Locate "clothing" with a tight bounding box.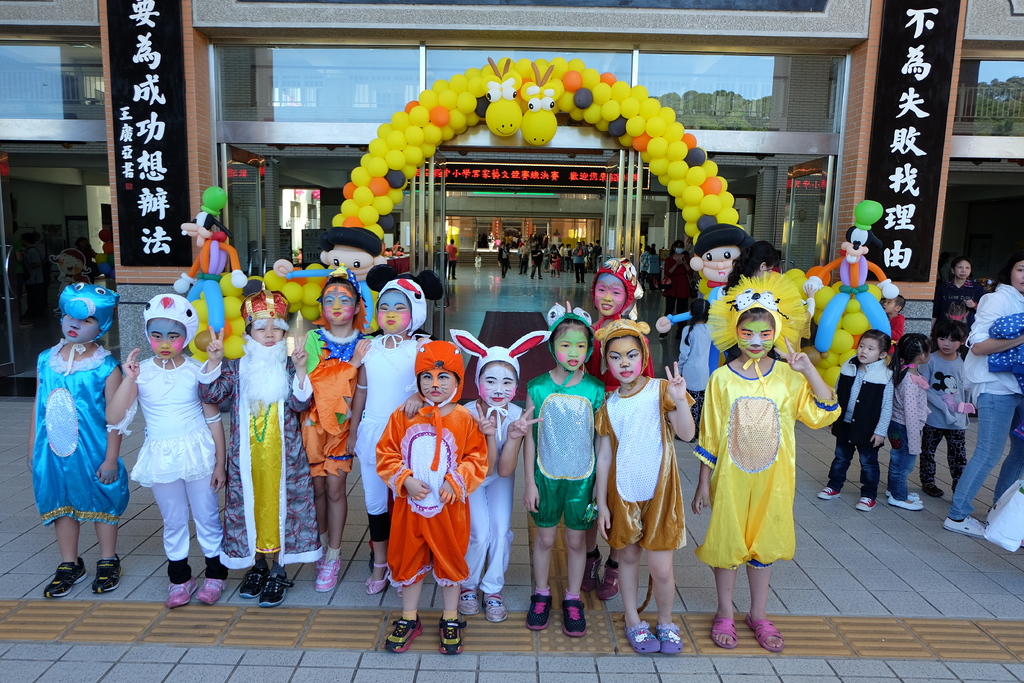
bbox=[916, 348, 965, 488].
